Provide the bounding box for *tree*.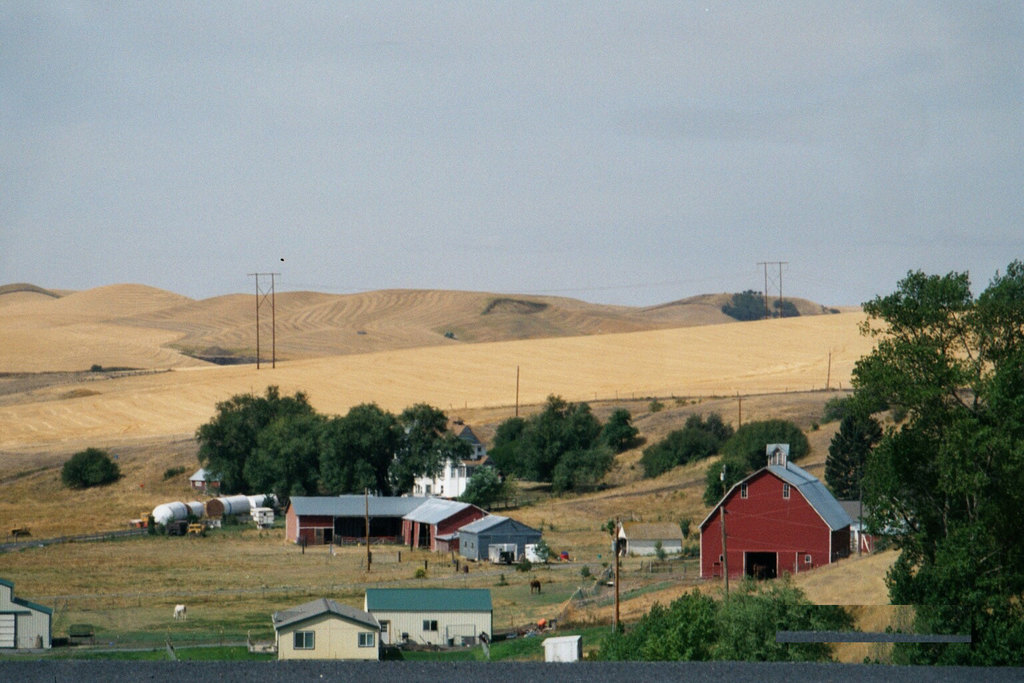
565/583/865/674.
